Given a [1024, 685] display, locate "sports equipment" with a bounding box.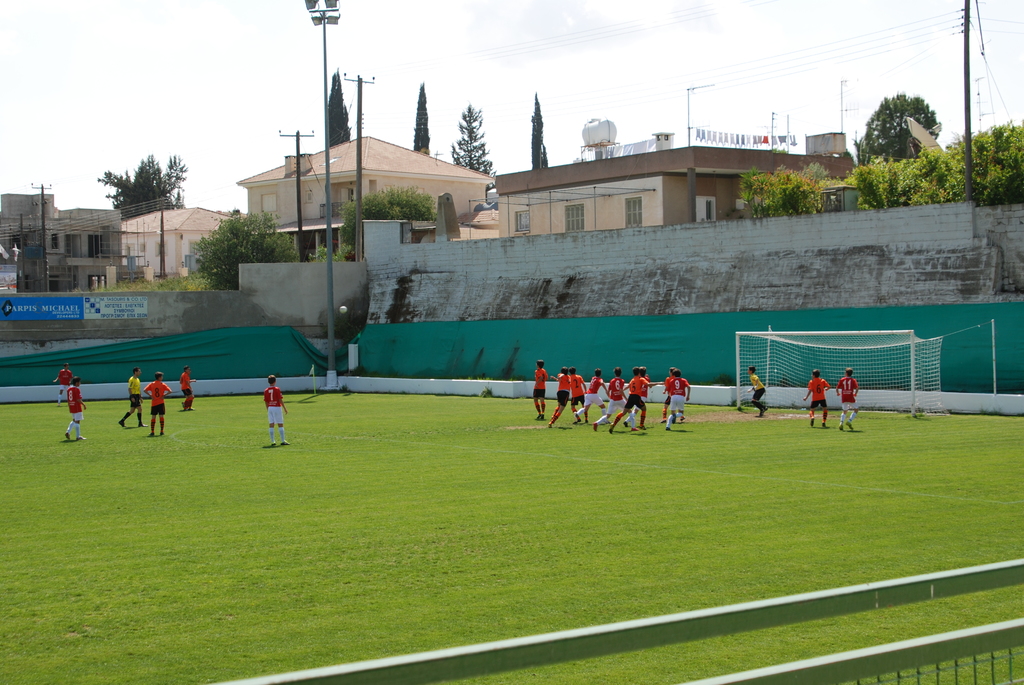
Located: box=[822, 420, 827, 430].
